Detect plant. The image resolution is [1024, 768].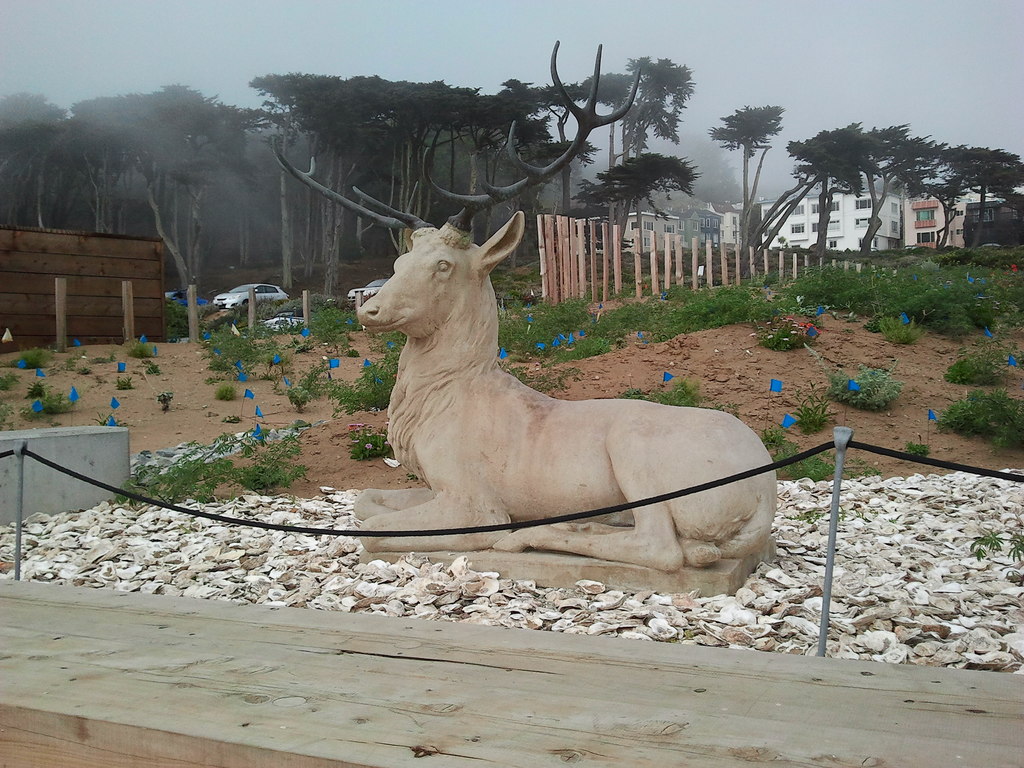
bbox=[0, 371, 20, 392].
